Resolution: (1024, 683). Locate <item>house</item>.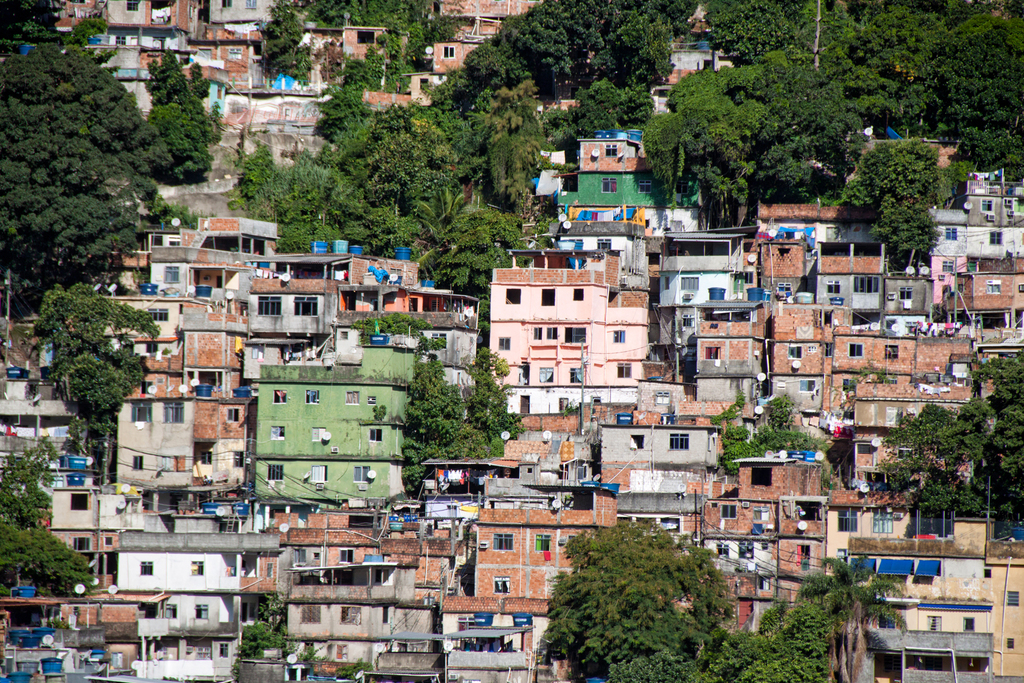
[475, 483, 619, 677].
